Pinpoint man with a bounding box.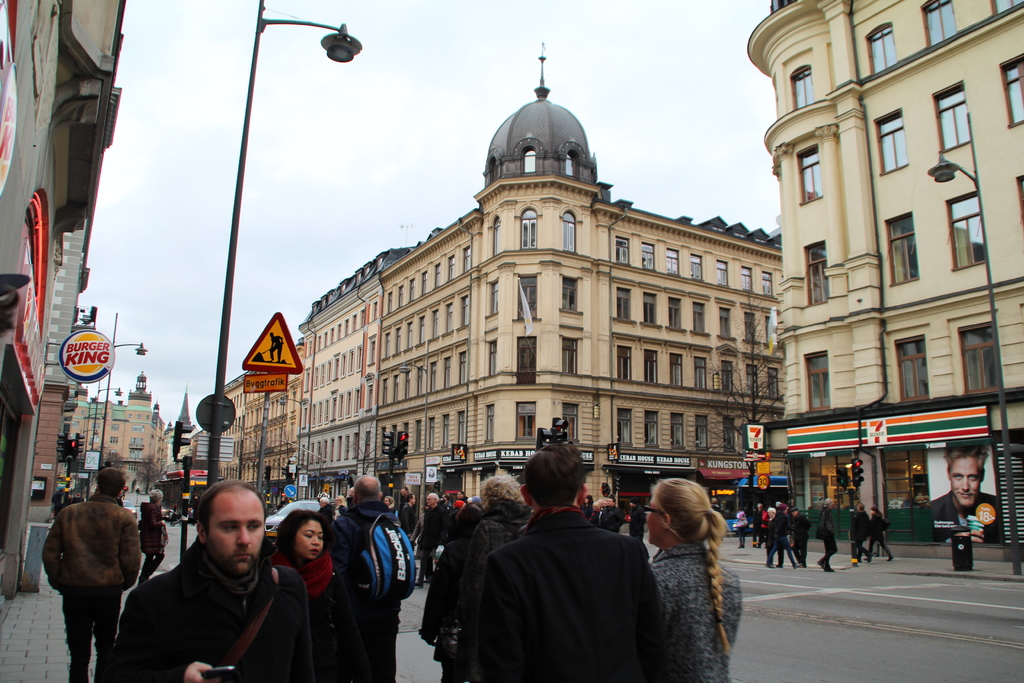
<region>333, 472, 417, 682</region>.
